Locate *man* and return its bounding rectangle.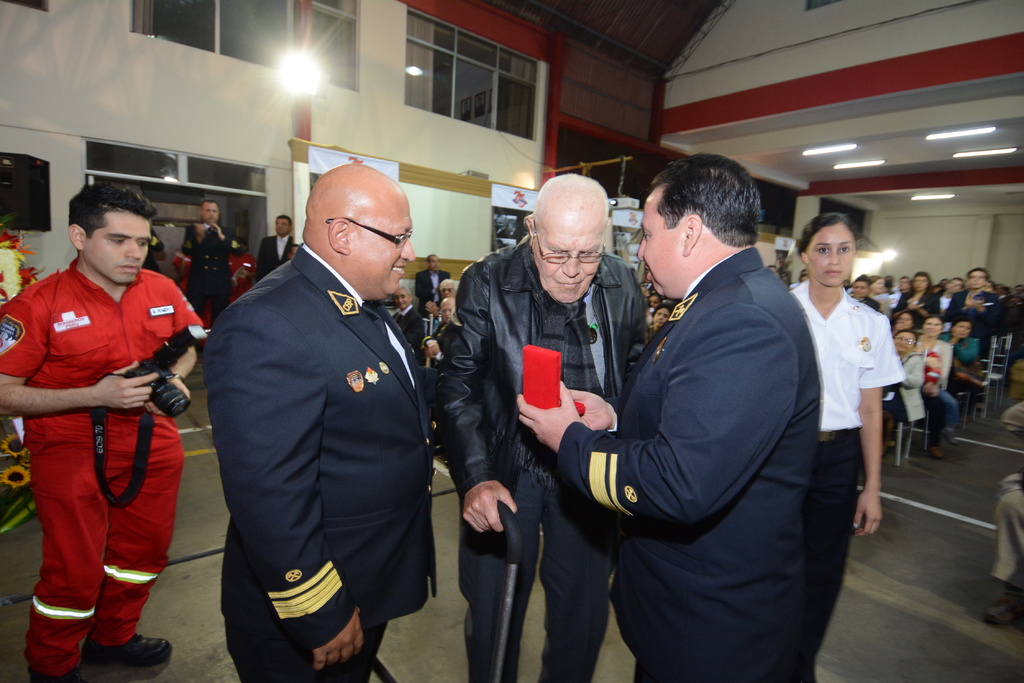
box(423, 281, 458, 314).
